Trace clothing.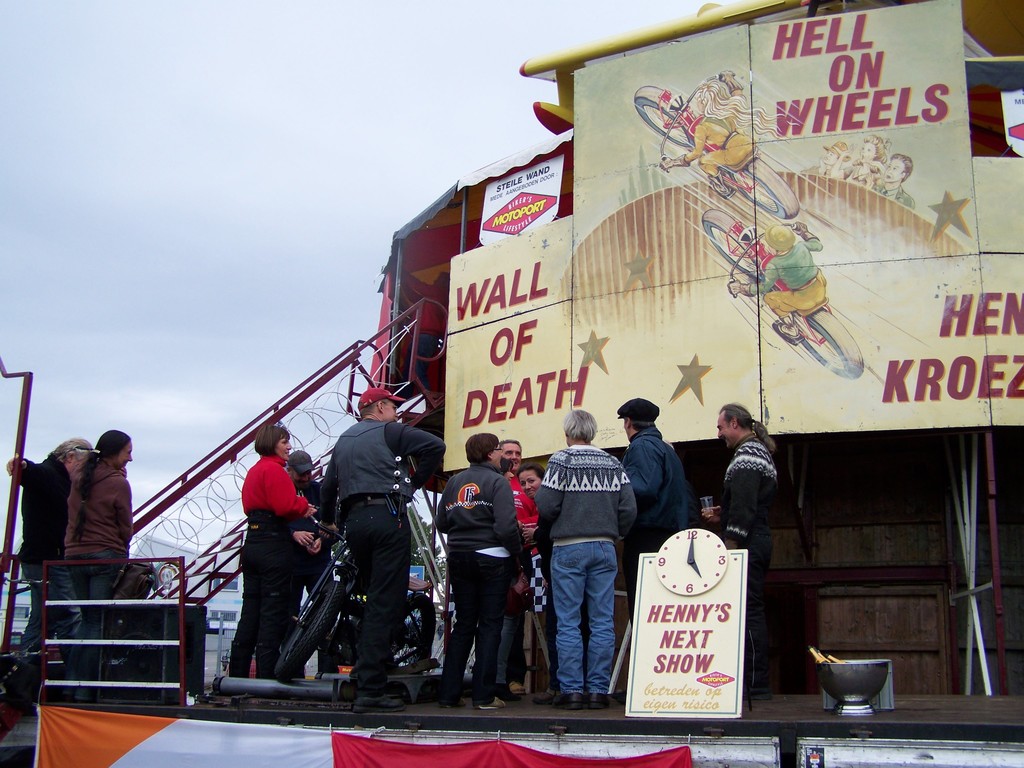
Traced to (x1=71, y1=463, x2=133, y2=556).
